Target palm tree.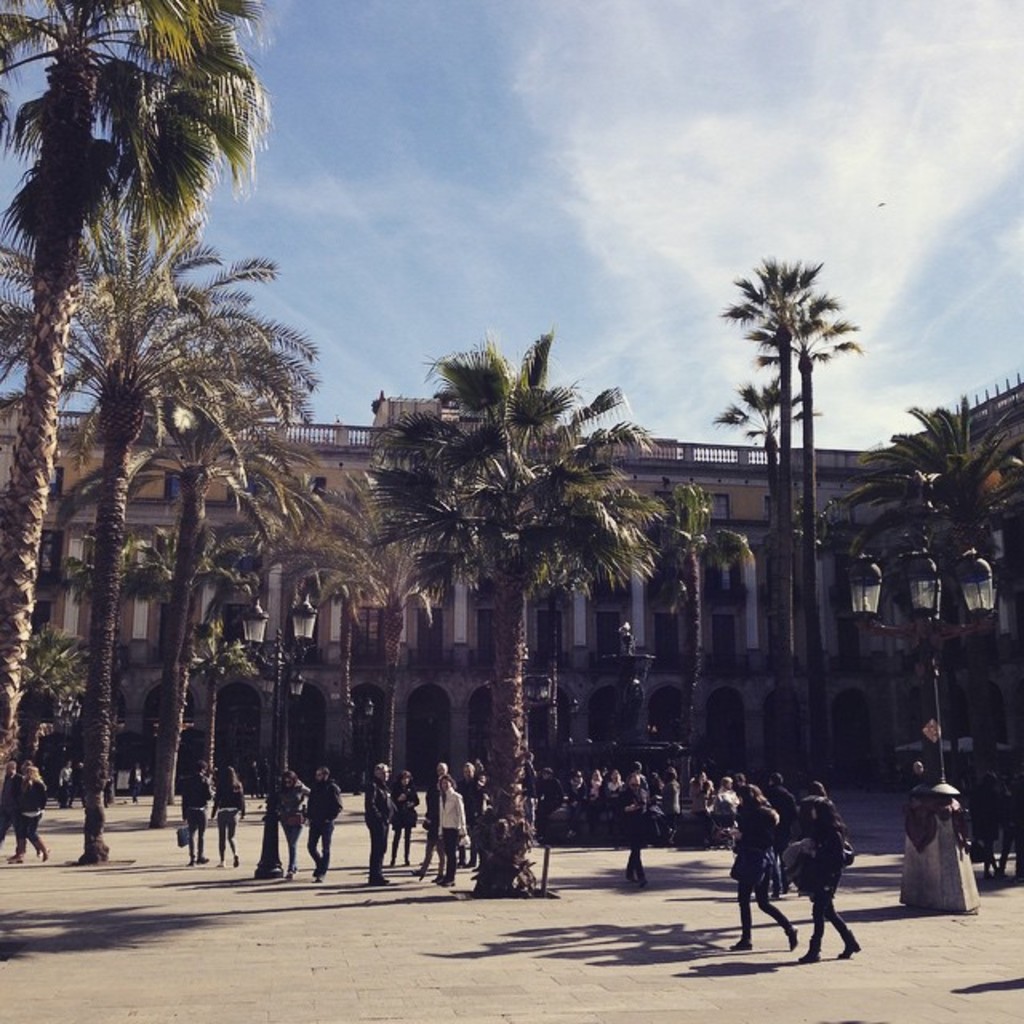
Target region: detection(746, 250, 834, 685).
